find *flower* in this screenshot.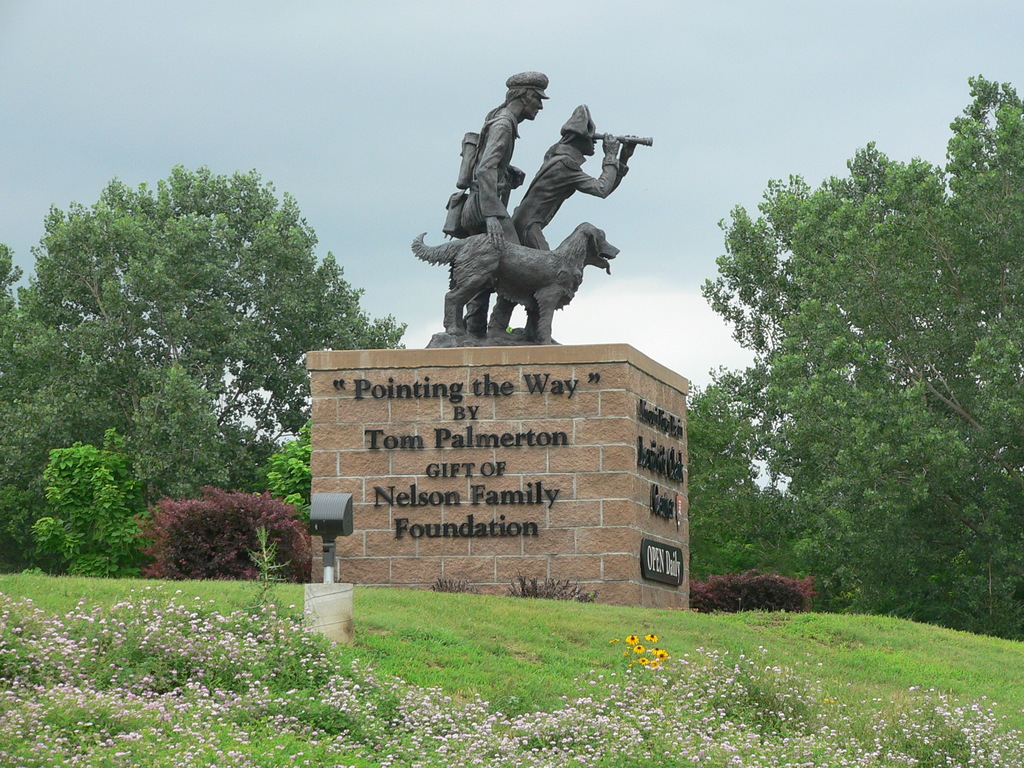
The bounding box for *flower* is locate(660, 655, 669, 657).
